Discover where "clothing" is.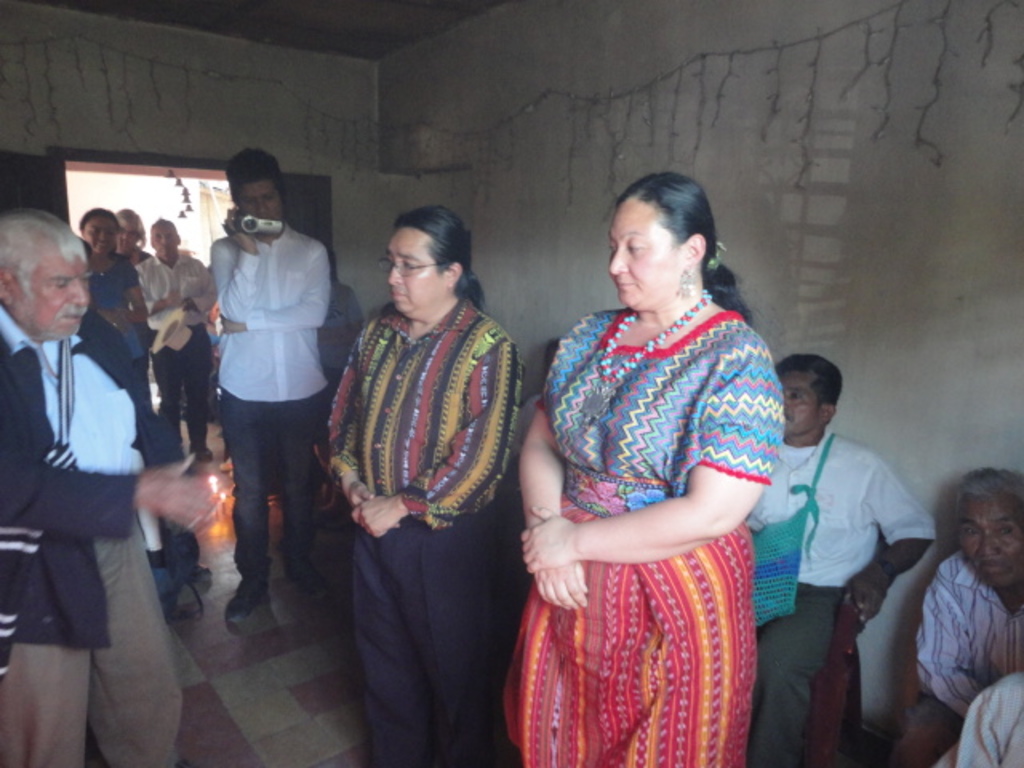
Discovered at 742 424 936 766.
